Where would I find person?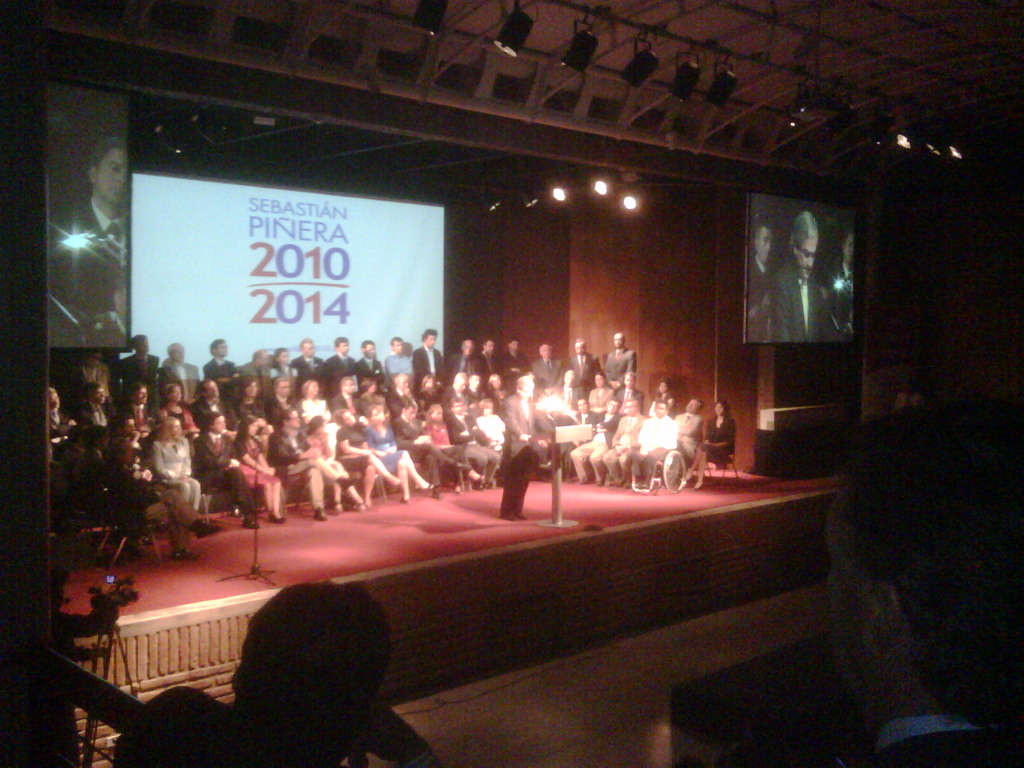
At bbox=[121, 383, 153, 429].
